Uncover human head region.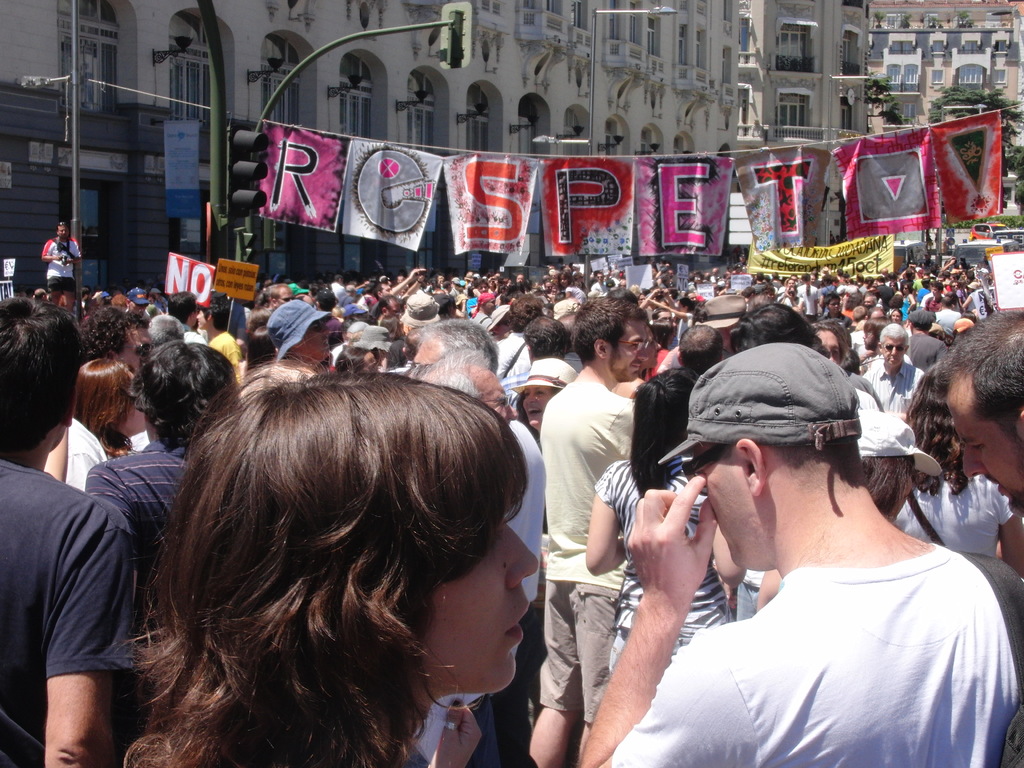
Uncovered: (x1=876, y1=321, x2=908, y2=371).
